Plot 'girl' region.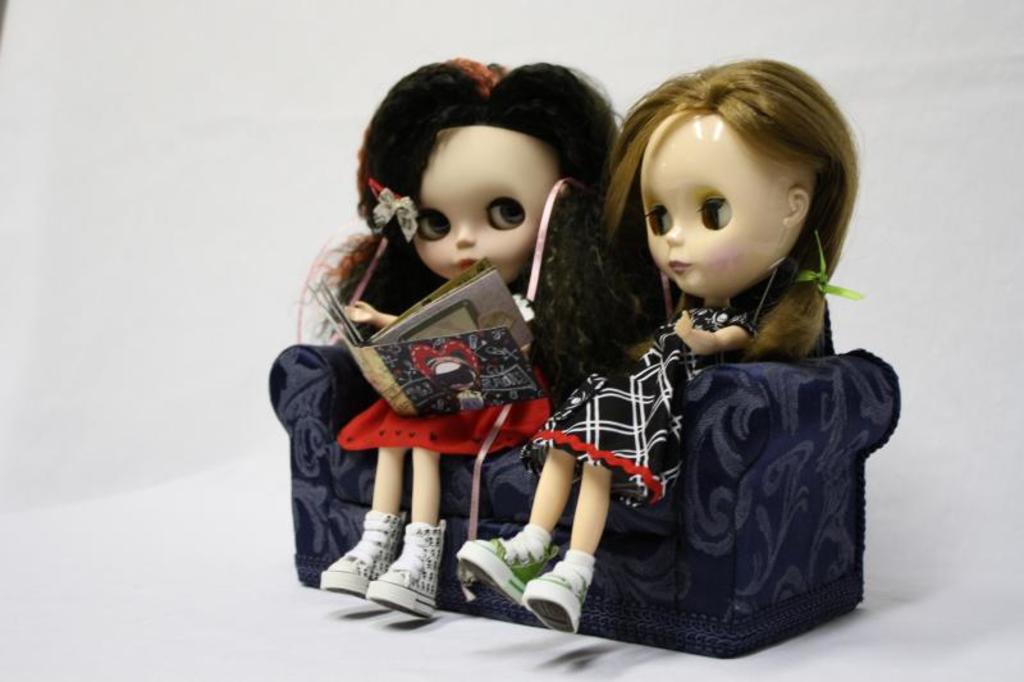
Plotted at (302, 51, 625, 622).
